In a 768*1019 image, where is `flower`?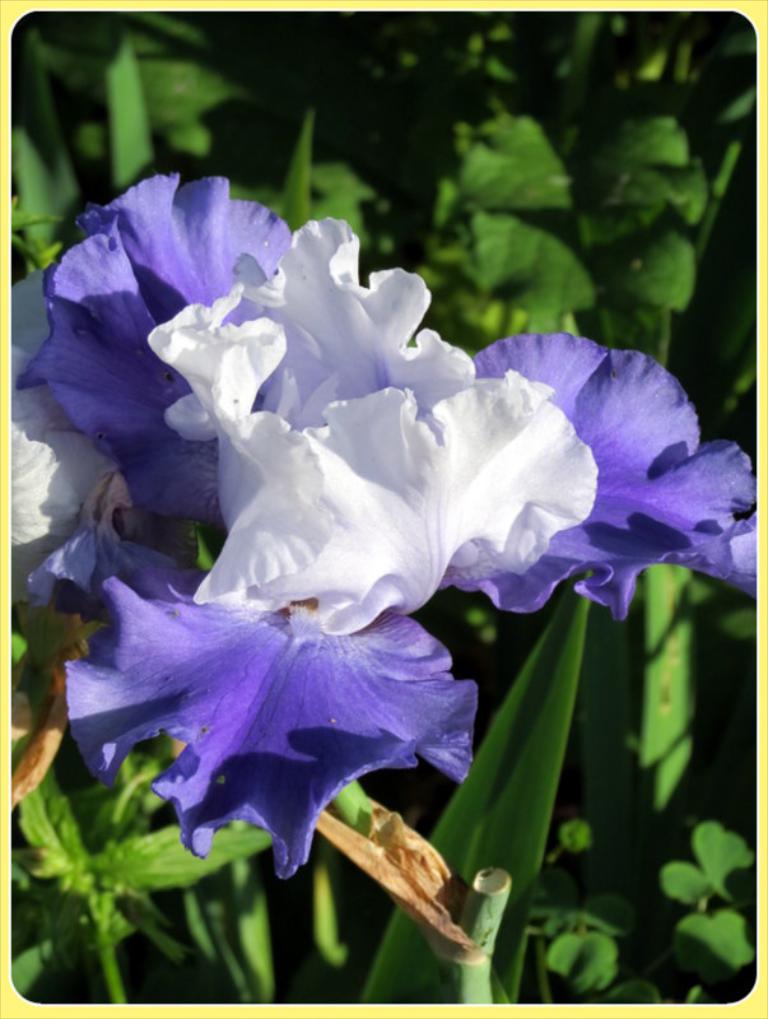
(146, 217, 602, 653).
